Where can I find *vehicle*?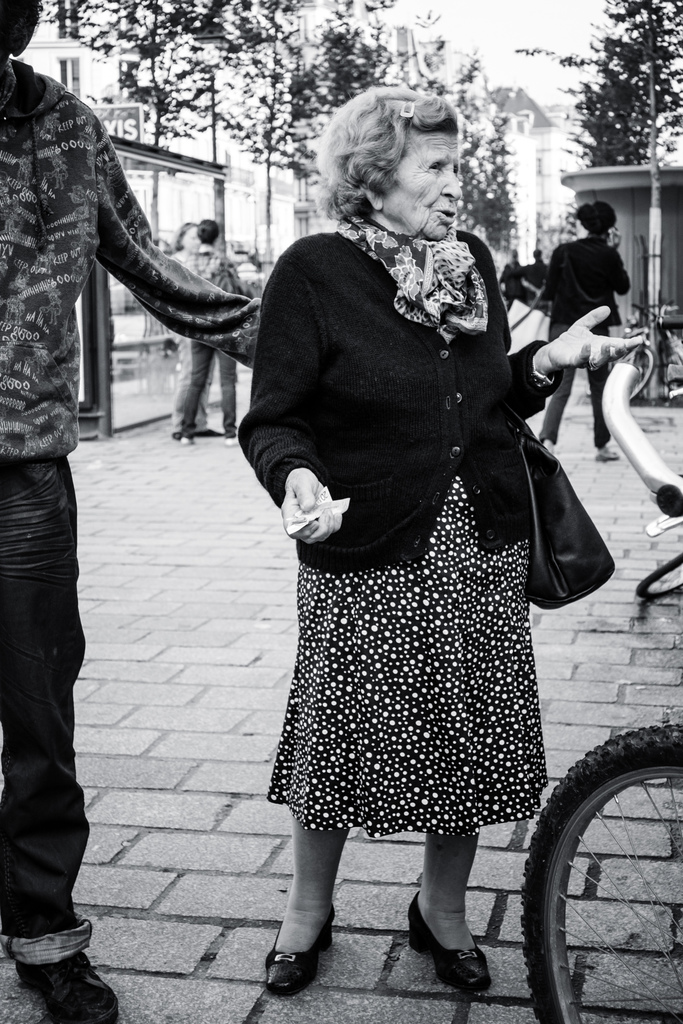
You can find it at l=618, t=295, r=669, b=407.
